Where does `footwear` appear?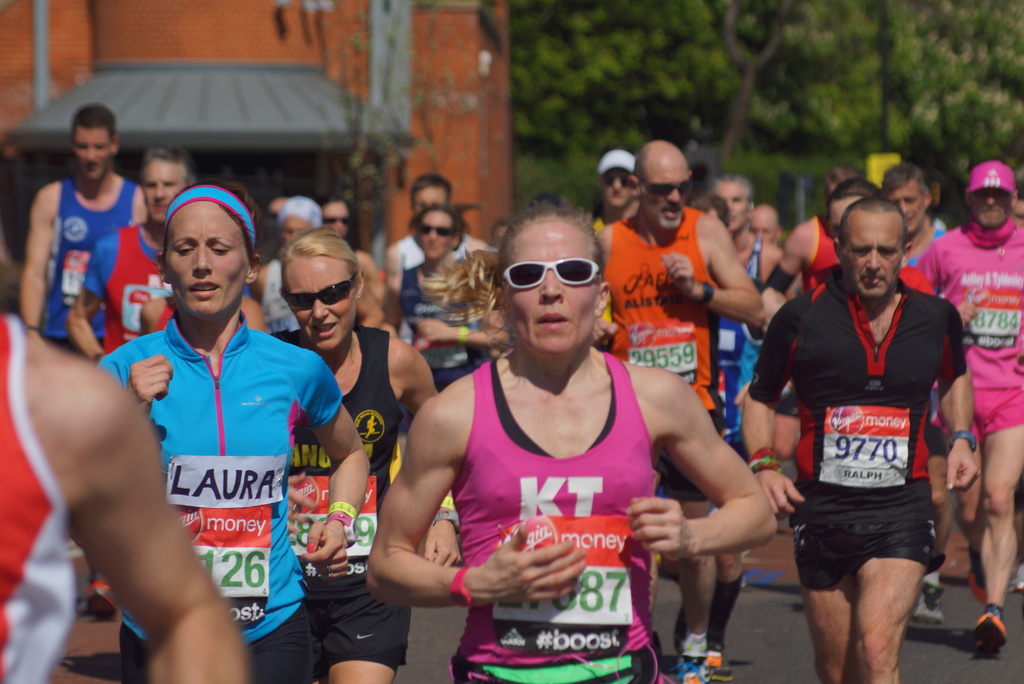
Appears at pyautogui.locateOnScreen(909, 579, 948, 628).
